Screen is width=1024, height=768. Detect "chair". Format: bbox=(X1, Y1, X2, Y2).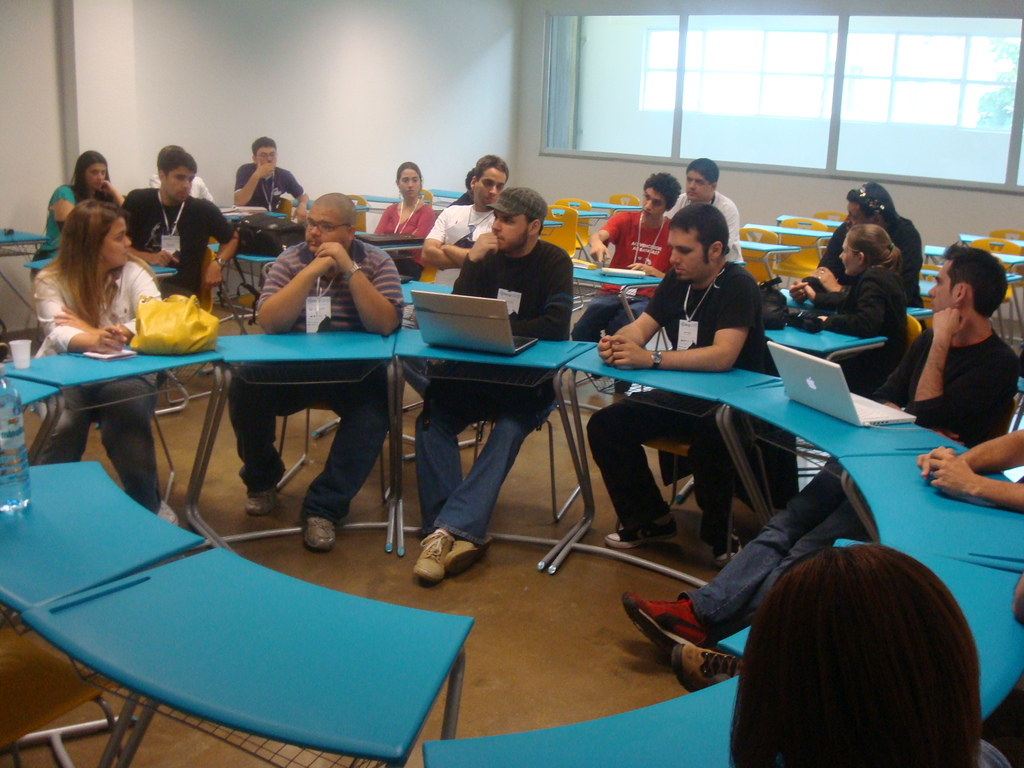
bbox=(970, 238, 1020, 345).
